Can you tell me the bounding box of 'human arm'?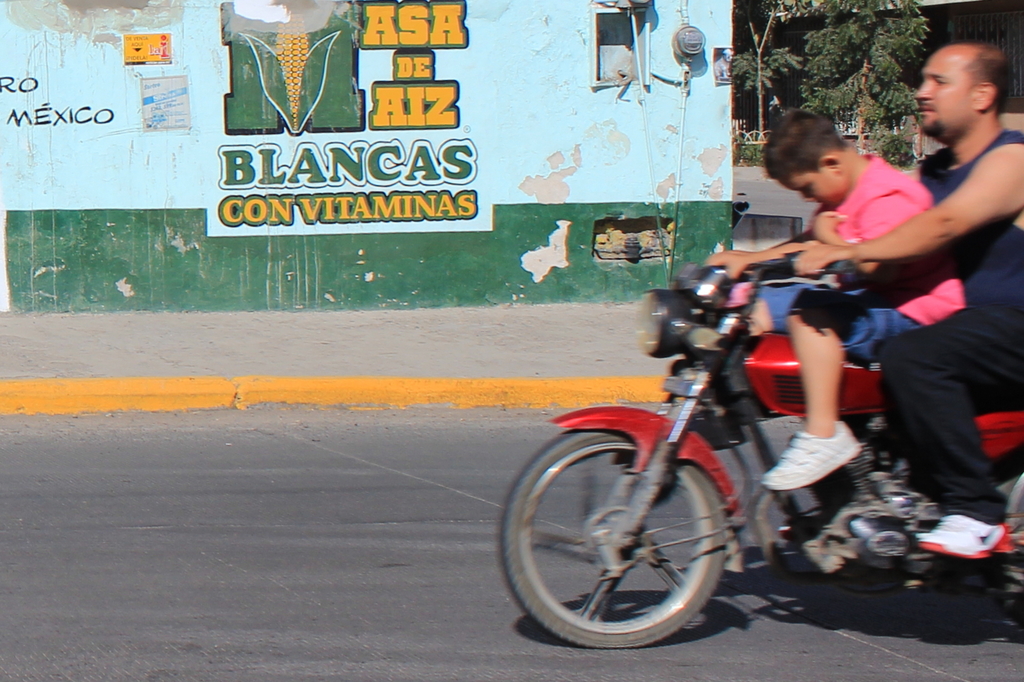
bbox(812, 207, 899, 271).
